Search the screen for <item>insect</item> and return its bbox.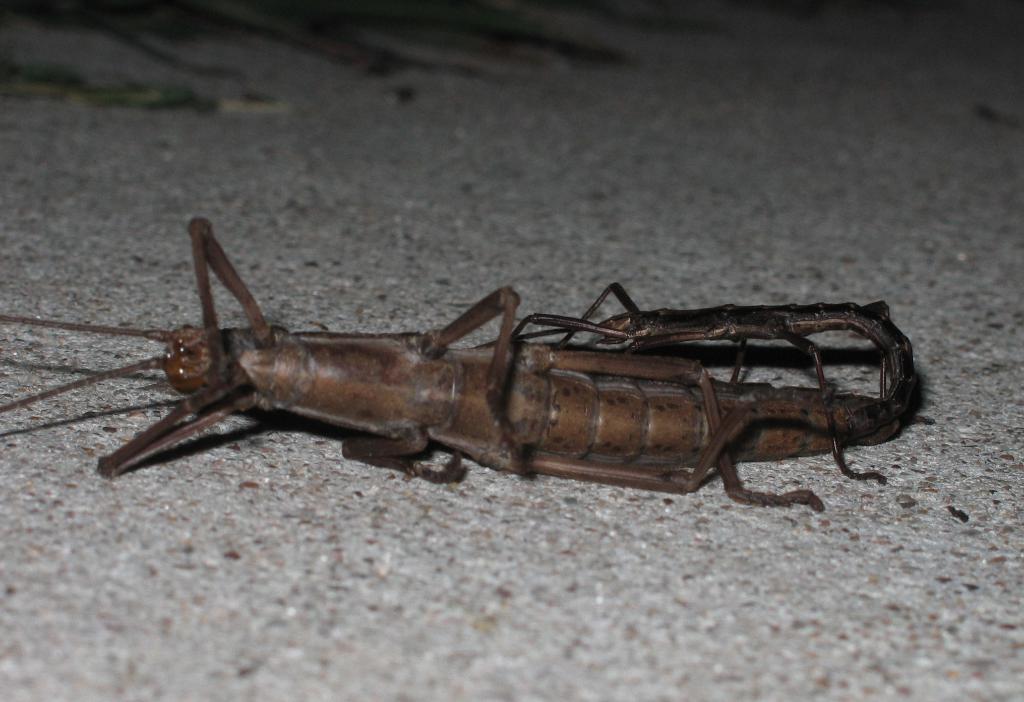
Found: (left=0, top=213, right=932, bottom=519).
